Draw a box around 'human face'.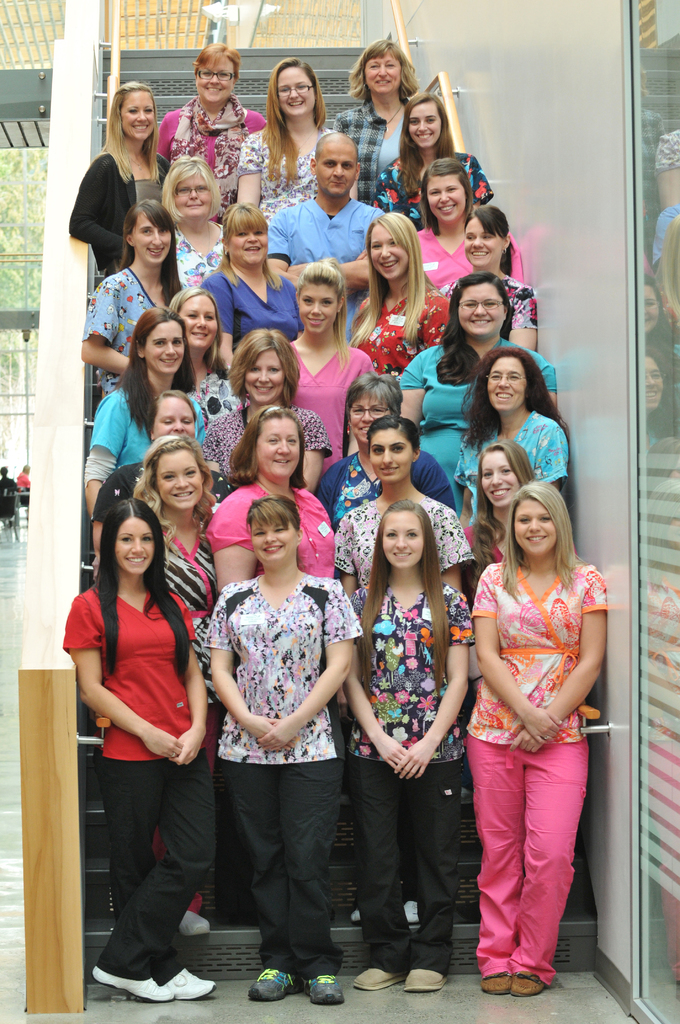
<region>360, 50, 404, 90</region>.
